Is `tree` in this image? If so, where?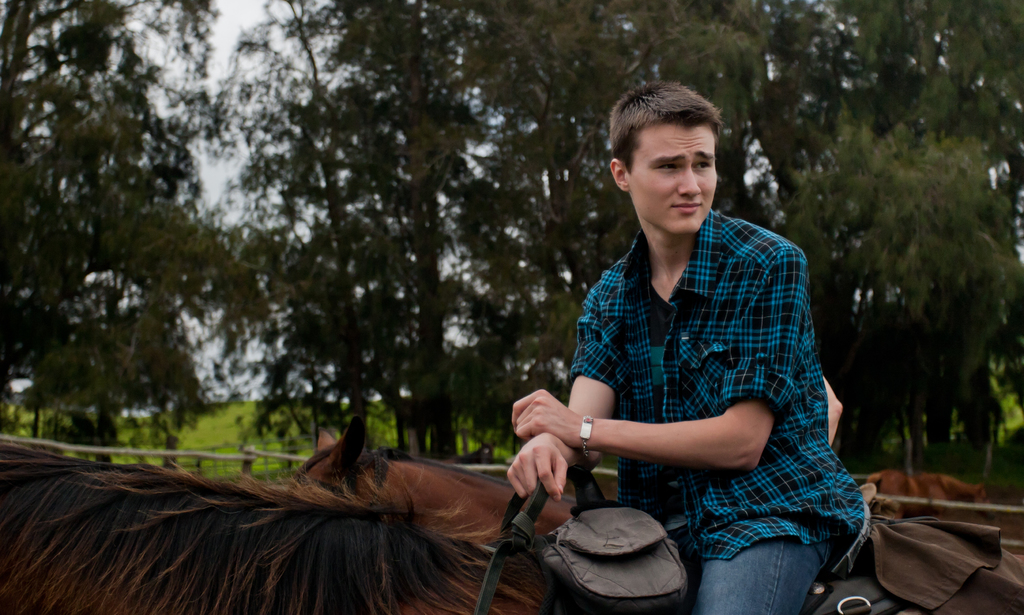
Yes, at x1=0 y1=56 x2=266 y2=458.
